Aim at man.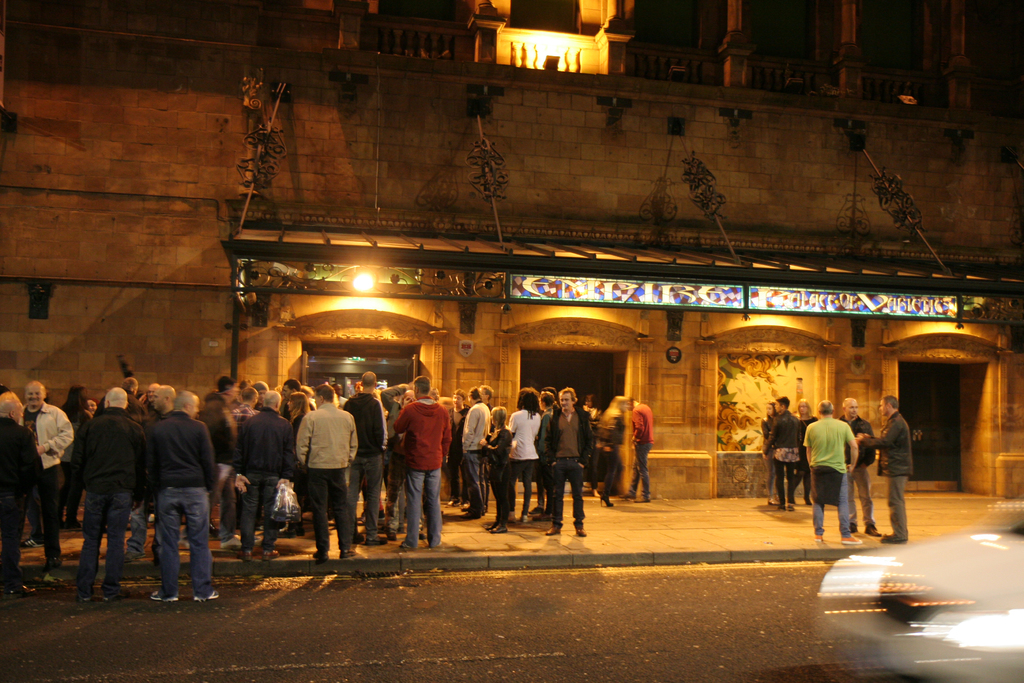
Aimed at 244 383 314 565.
